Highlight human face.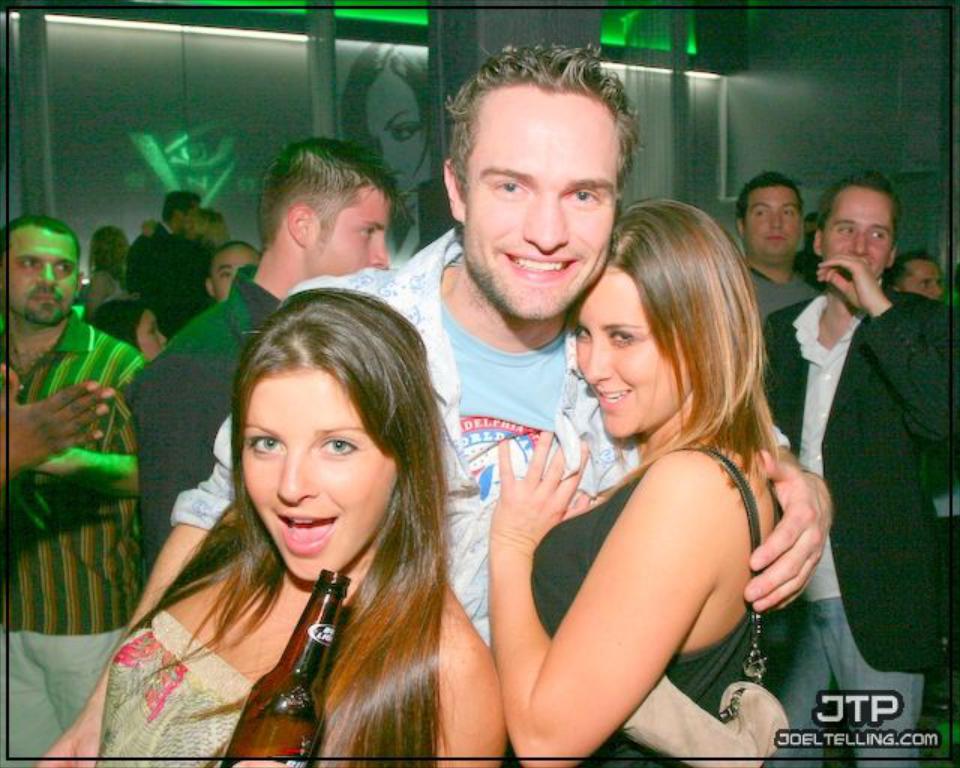
Highlighted region: left=904, top=263, right=941, bottom=300.
